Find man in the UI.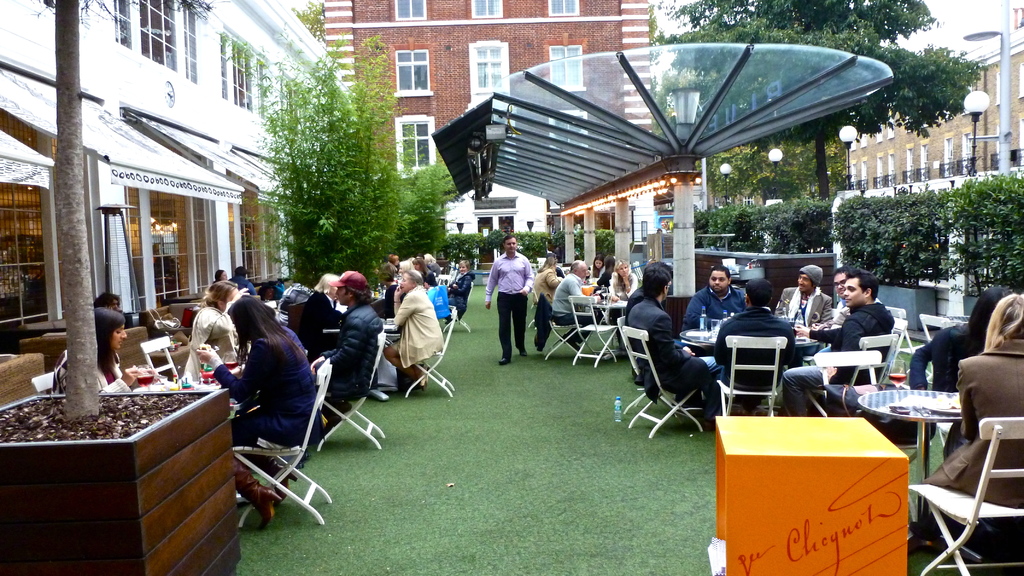
UI element at 782/268/895/413.
